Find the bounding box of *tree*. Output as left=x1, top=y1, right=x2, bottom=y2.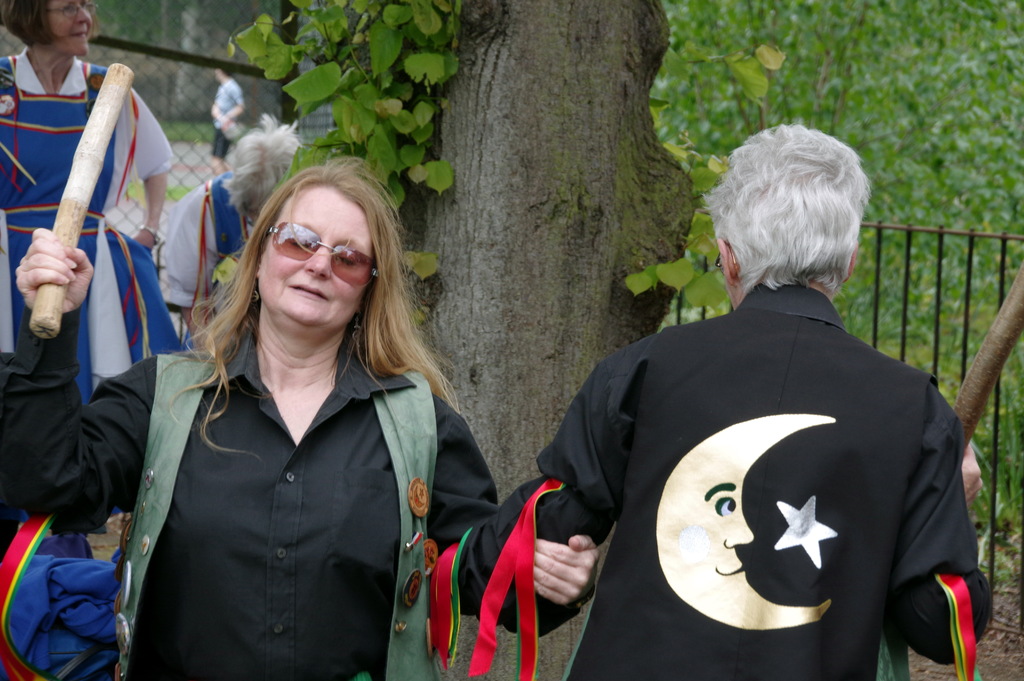
left=246, top=0, right=719, bottom=680.
